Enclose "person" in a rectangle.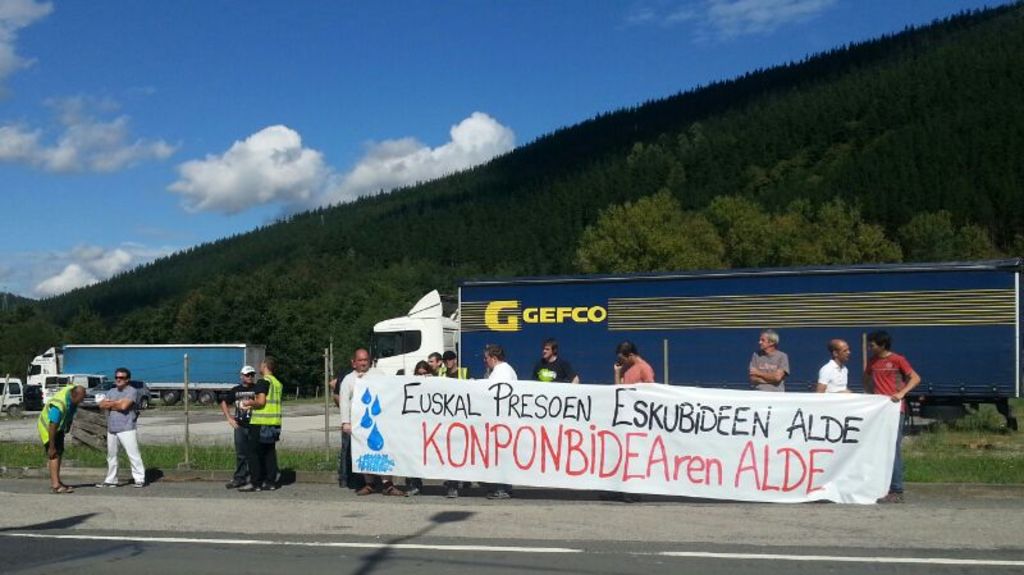
[left=37, top=380, right=90, bottom=497].
